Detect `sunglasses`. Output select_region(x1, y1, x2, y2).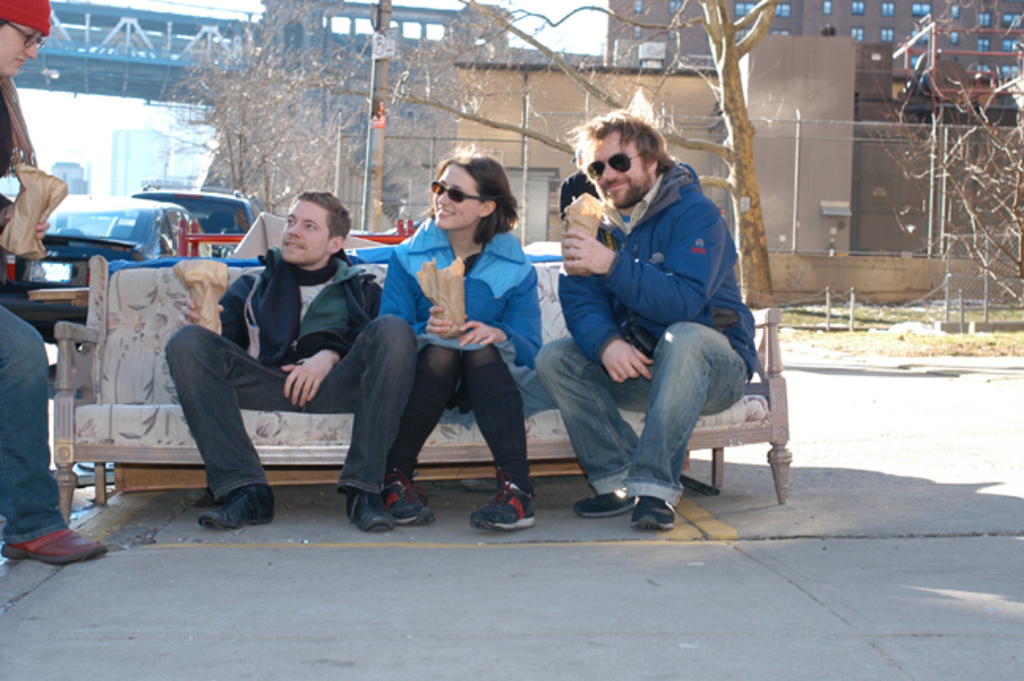
select_region(585, 150, 643, 180).
